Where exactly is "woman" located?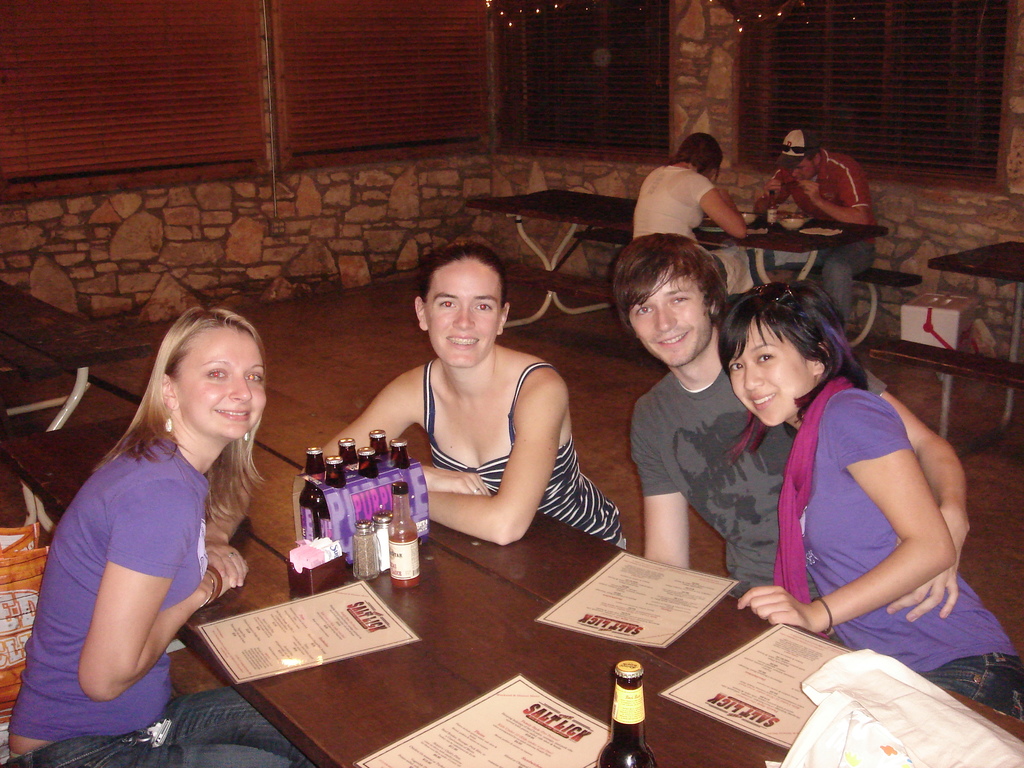
Its bounding box is pyautogui.locateOnScreen(632, 128, 747, 246).
